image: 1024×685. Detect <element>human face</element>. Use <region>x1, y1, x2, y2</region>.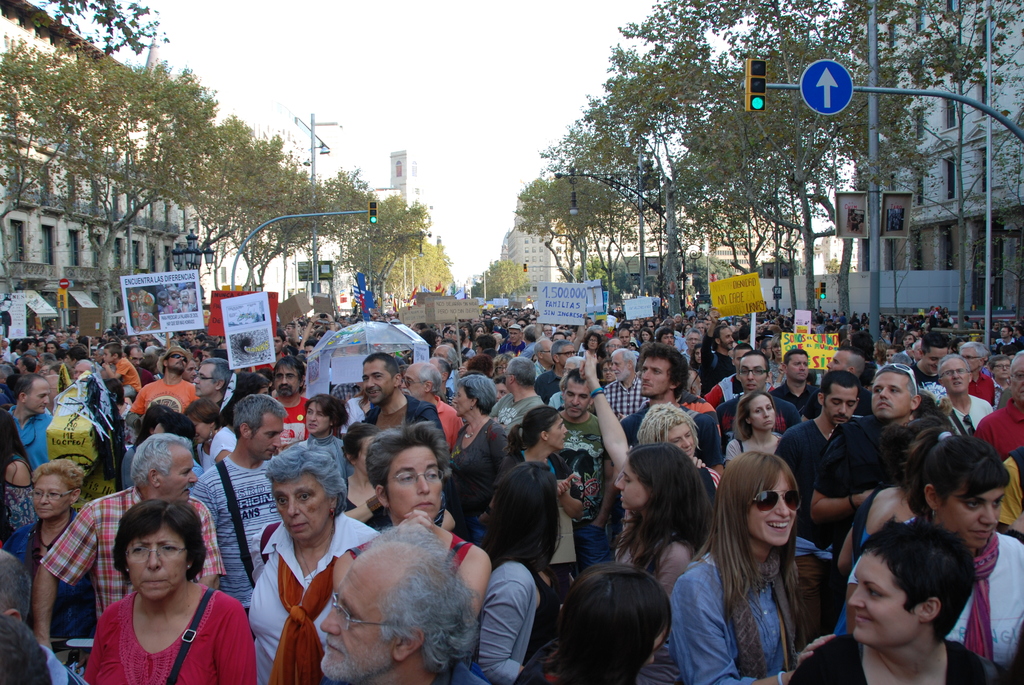
<region>548, 414, 566, 451</region>.
